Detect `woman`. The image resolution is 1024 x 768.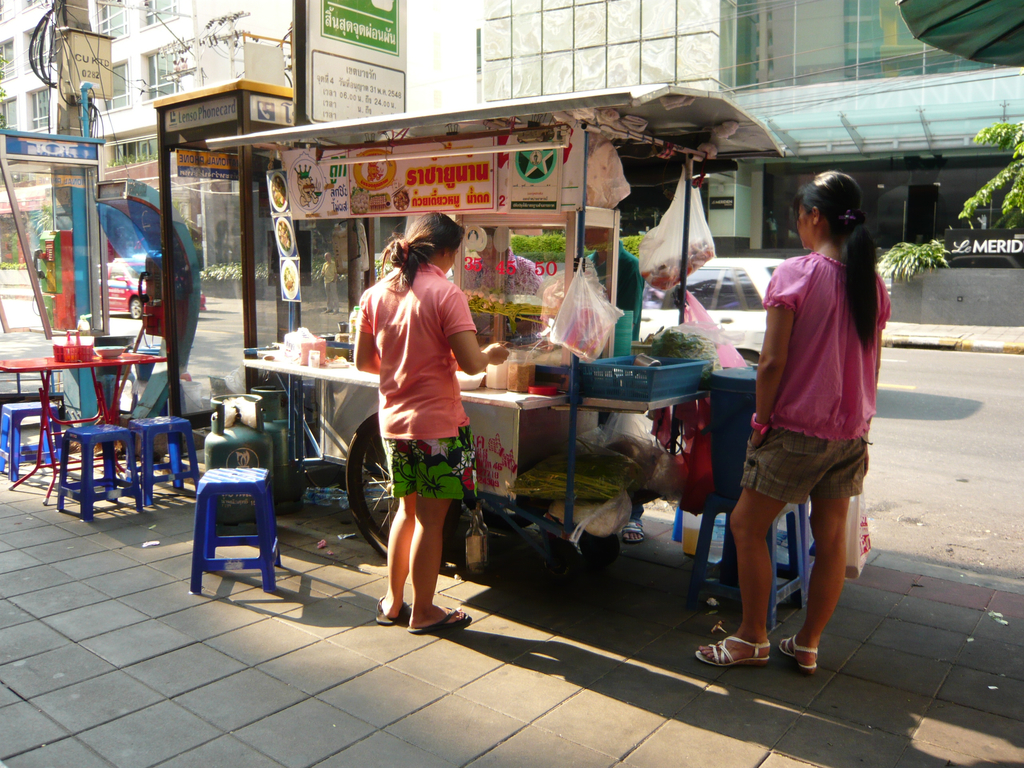
350/209/506/623.
